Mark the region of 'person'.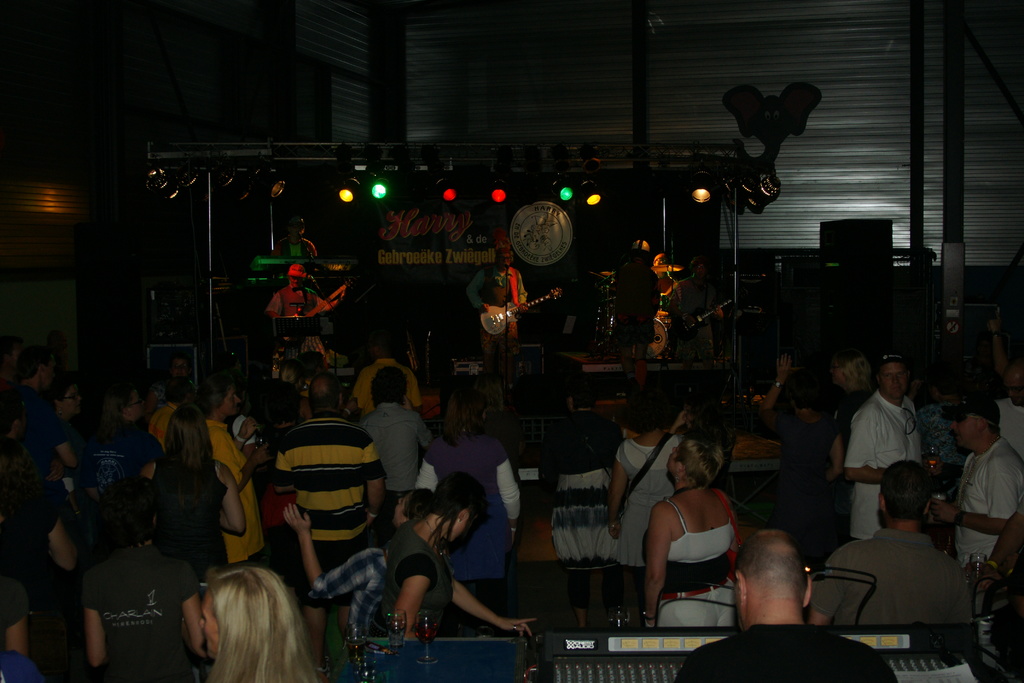
Region: bbox=(609, 237, 668, 403).
